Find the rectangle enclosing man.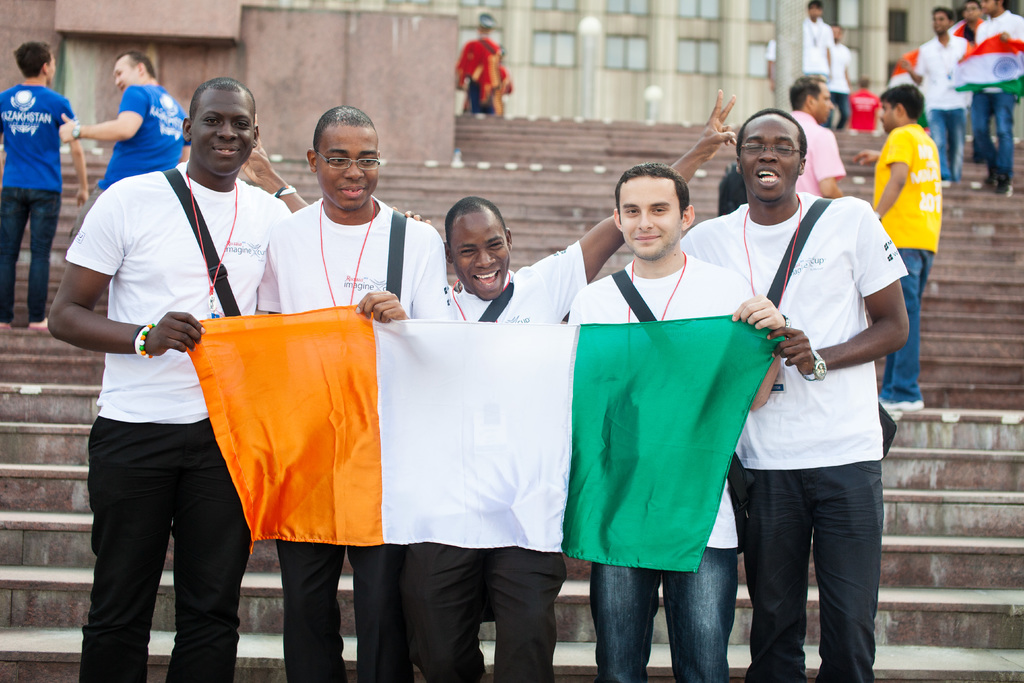
(265,95,440,682).
